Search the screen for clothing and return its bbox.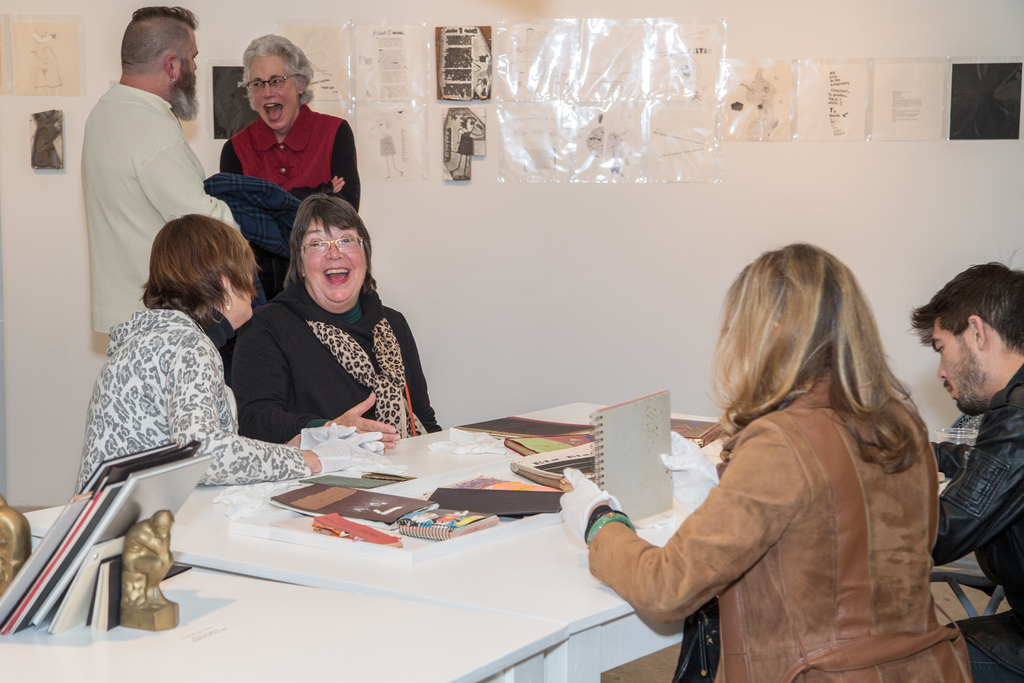
Found: Rect(607, 302, 964, 670).
